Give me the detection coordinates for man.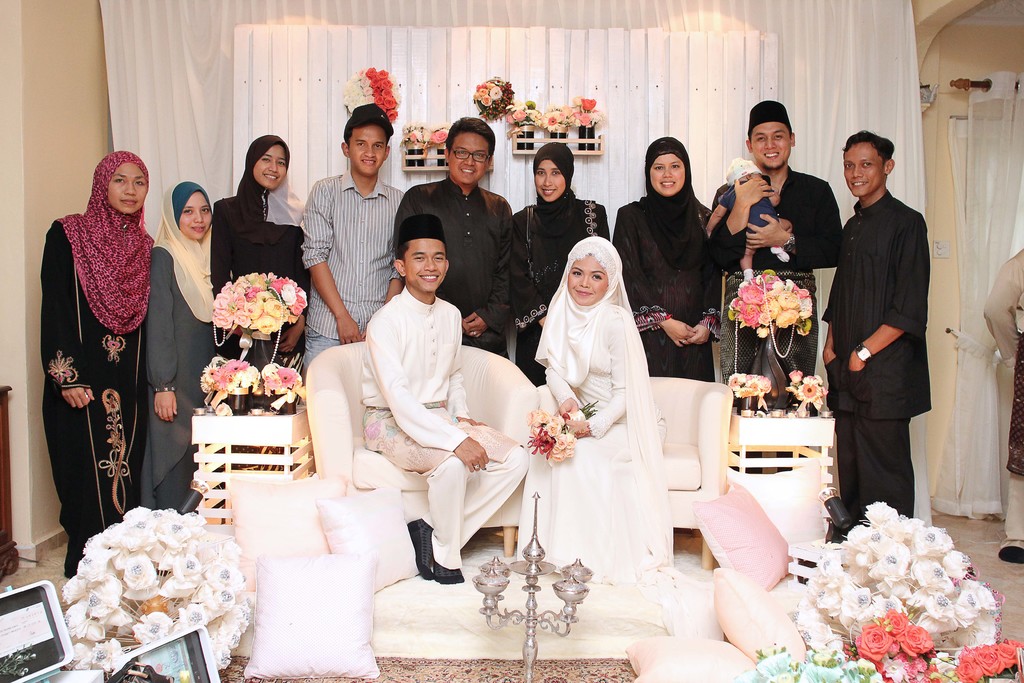
[left=705, top=101, right=845, bottom=473].
